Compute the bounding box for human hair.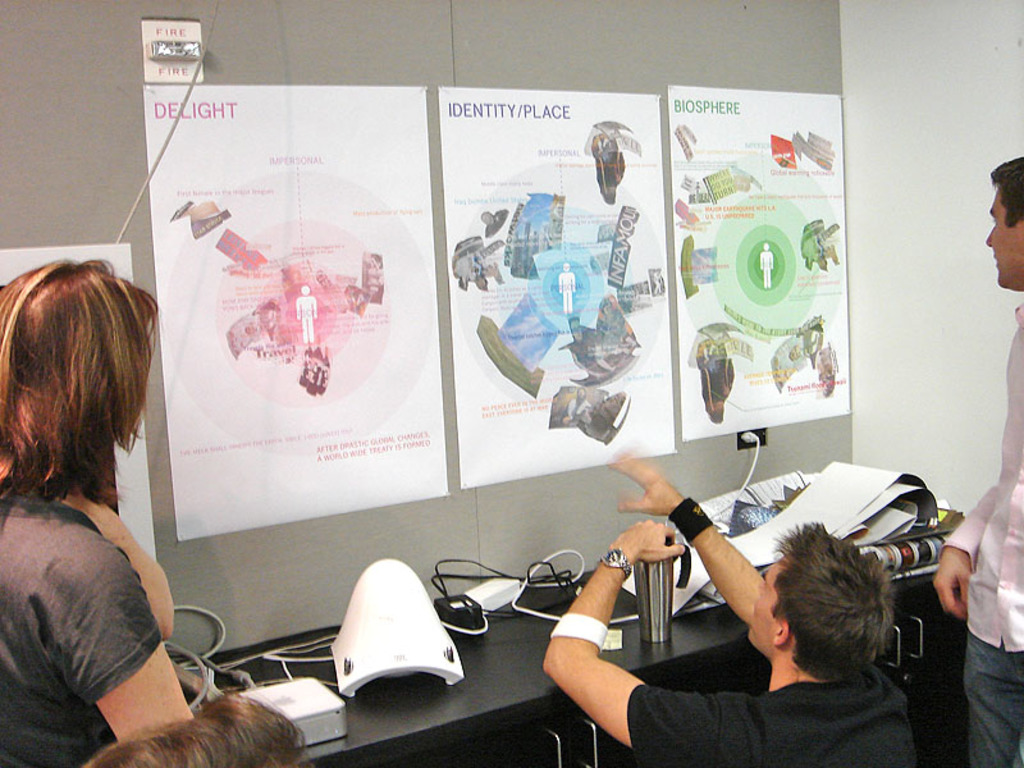
(764,515,896,685).
